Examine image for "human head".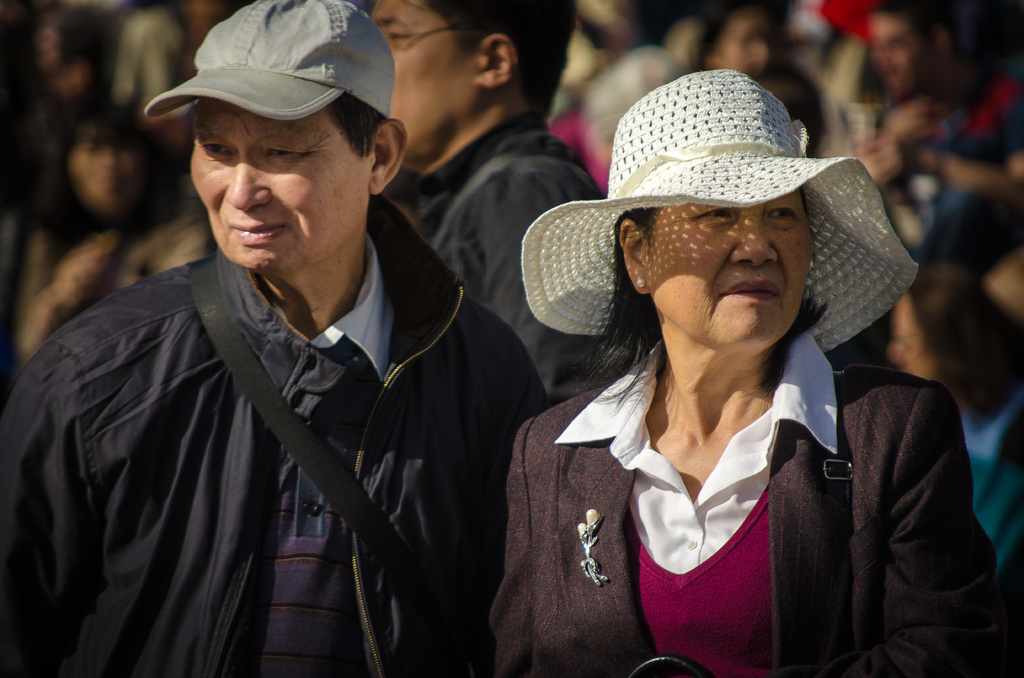
Examination result: crop(128, 1, 396, 286).
